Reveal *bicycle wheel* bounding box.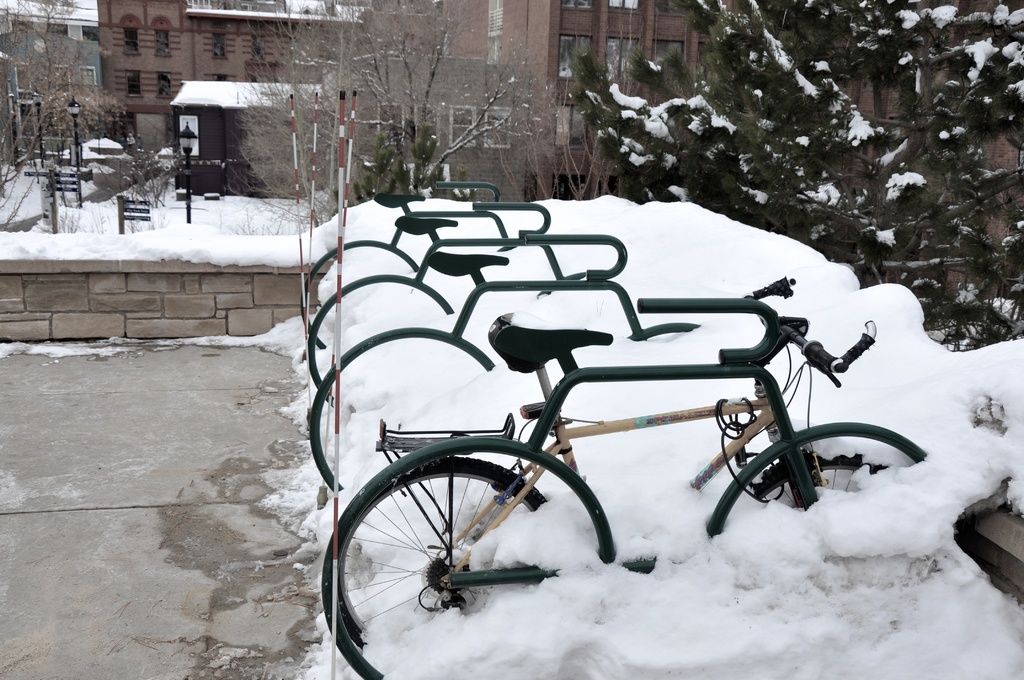
Revealed: [305, 235, 415, 314].
